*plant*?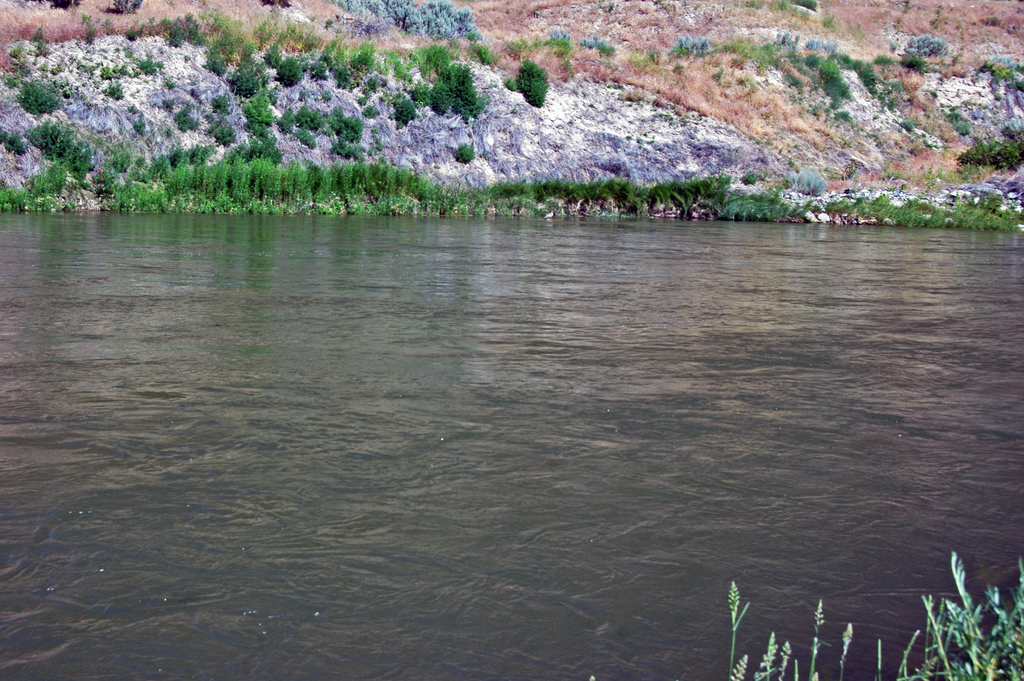
rect(342, 108, 362, 136)
